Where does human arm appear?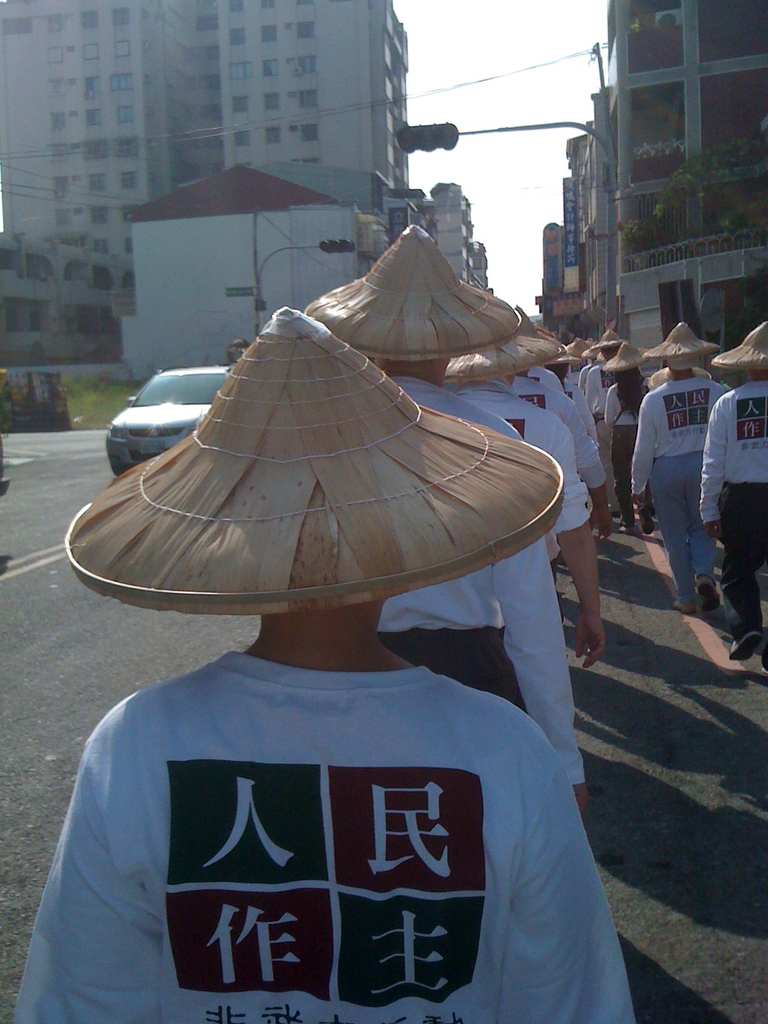
Appears at Rect(499, 728, 636, 1023).
